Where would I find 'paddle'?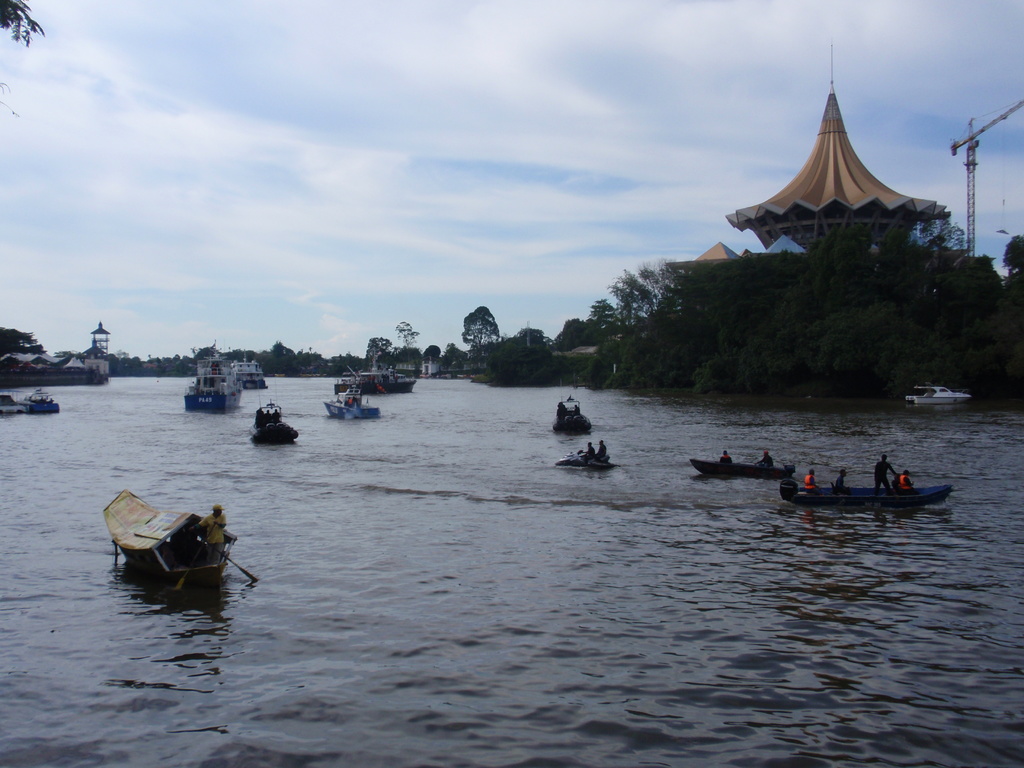
At left=122, top=529, right=175, bottom=548.
